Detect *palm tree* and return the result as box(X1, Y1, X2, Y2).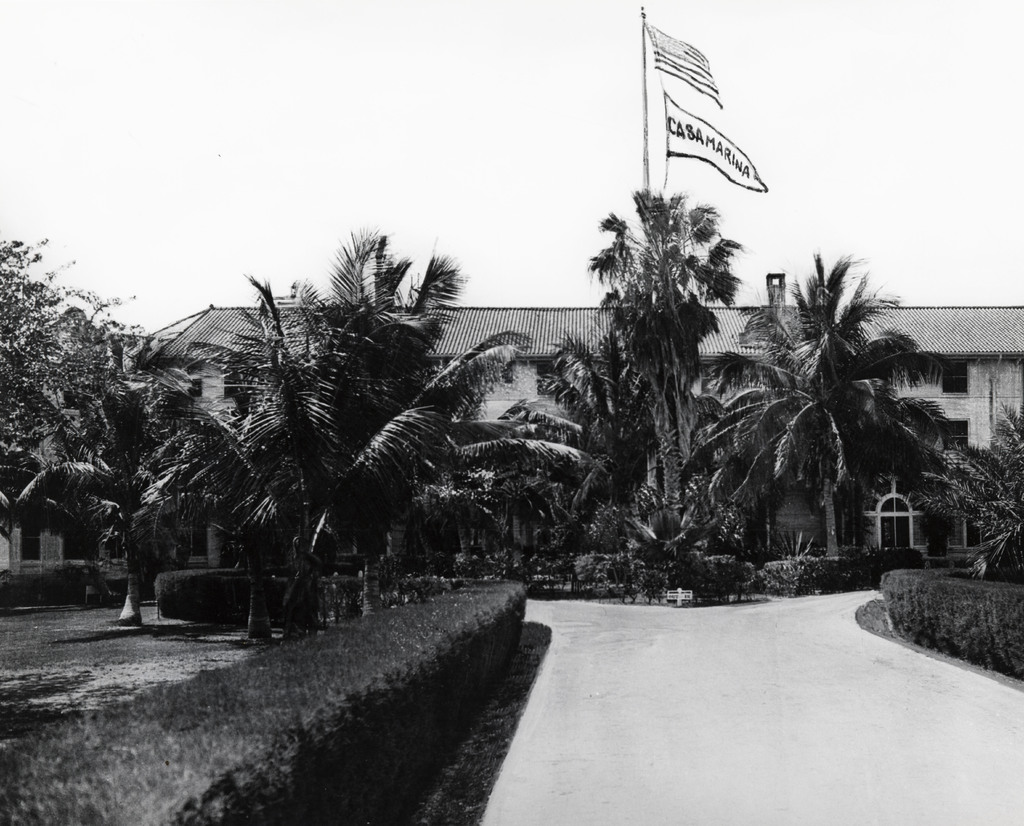
box(43, 352, 209, 611).
